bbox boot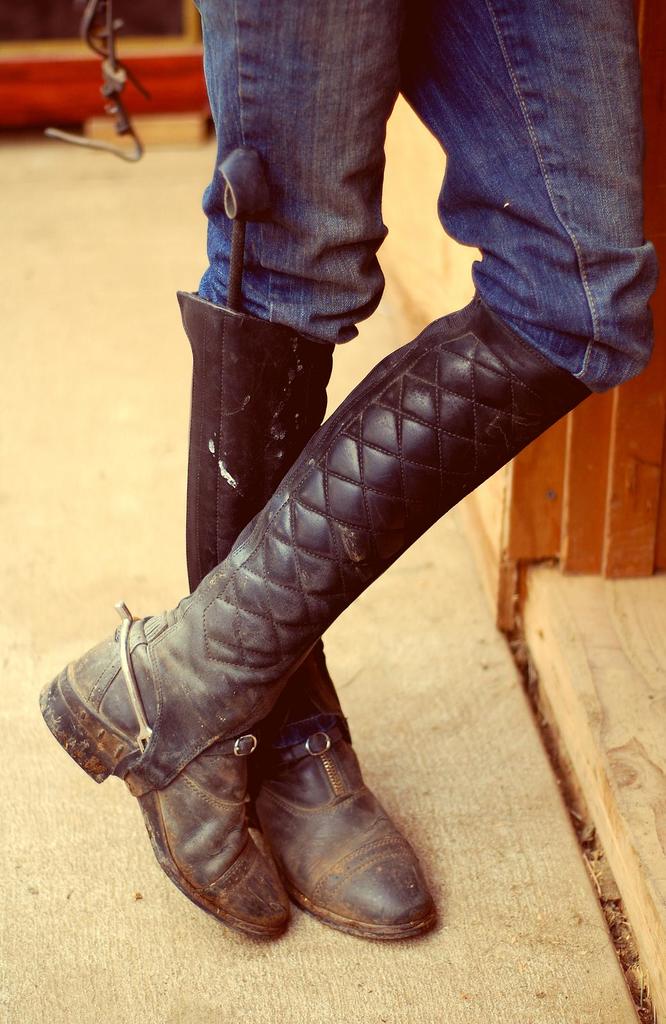
[x1=177, y1=287, x2=436, y2=948]
